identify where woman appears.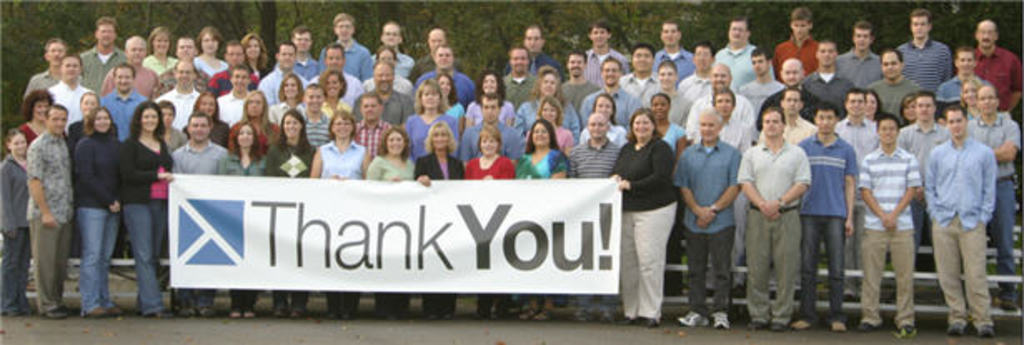
Appears at pyautogui.locateOnScreen(861, 92, 886, 128).
